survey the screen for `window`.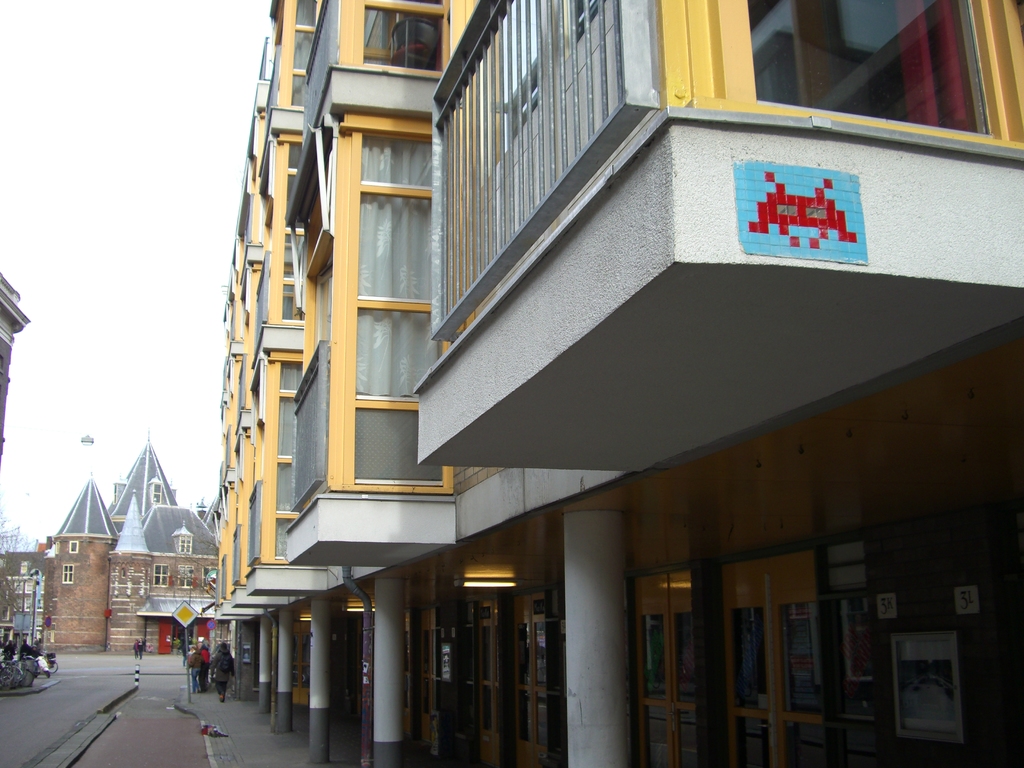
Survey found: 179,569,191,589.
